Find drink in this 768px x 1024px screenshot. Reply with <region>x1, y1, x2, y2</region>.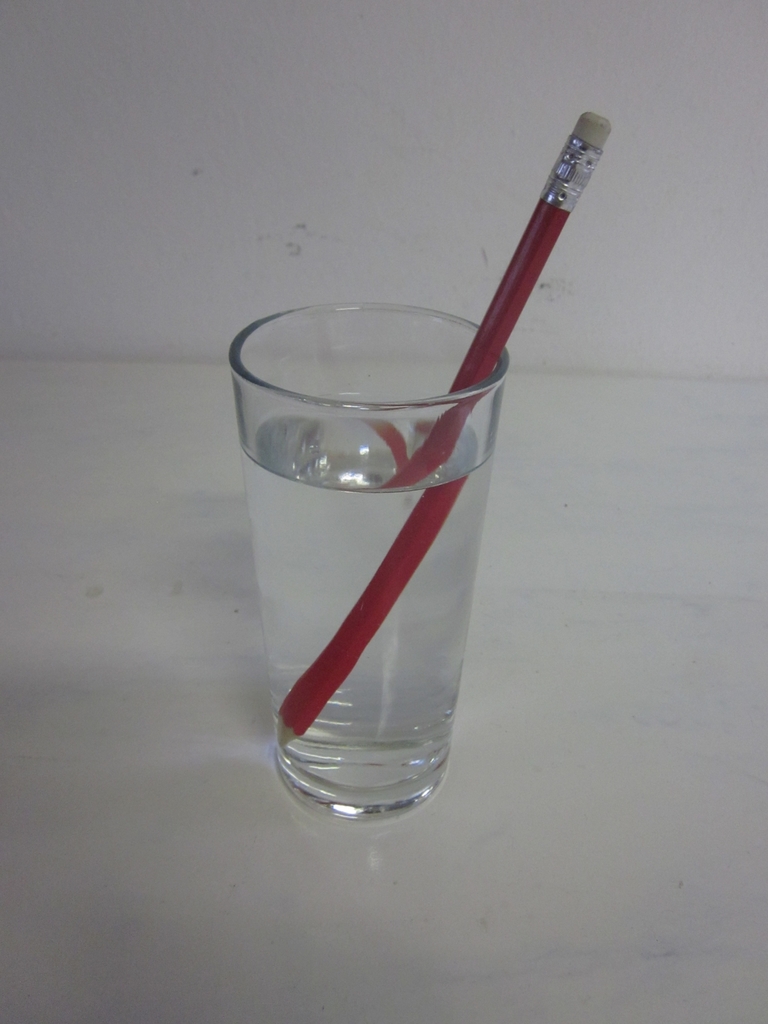
<region>230, 282, 524, 815</region>.
